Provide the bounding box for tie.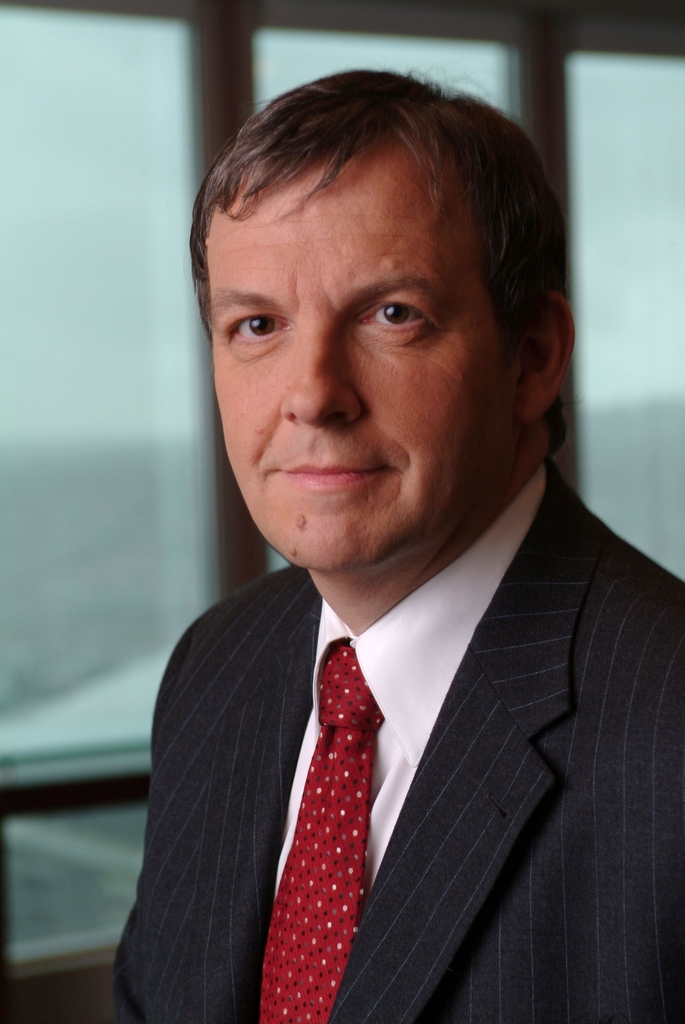
<region>254, 637, 385, 1022</region>.
